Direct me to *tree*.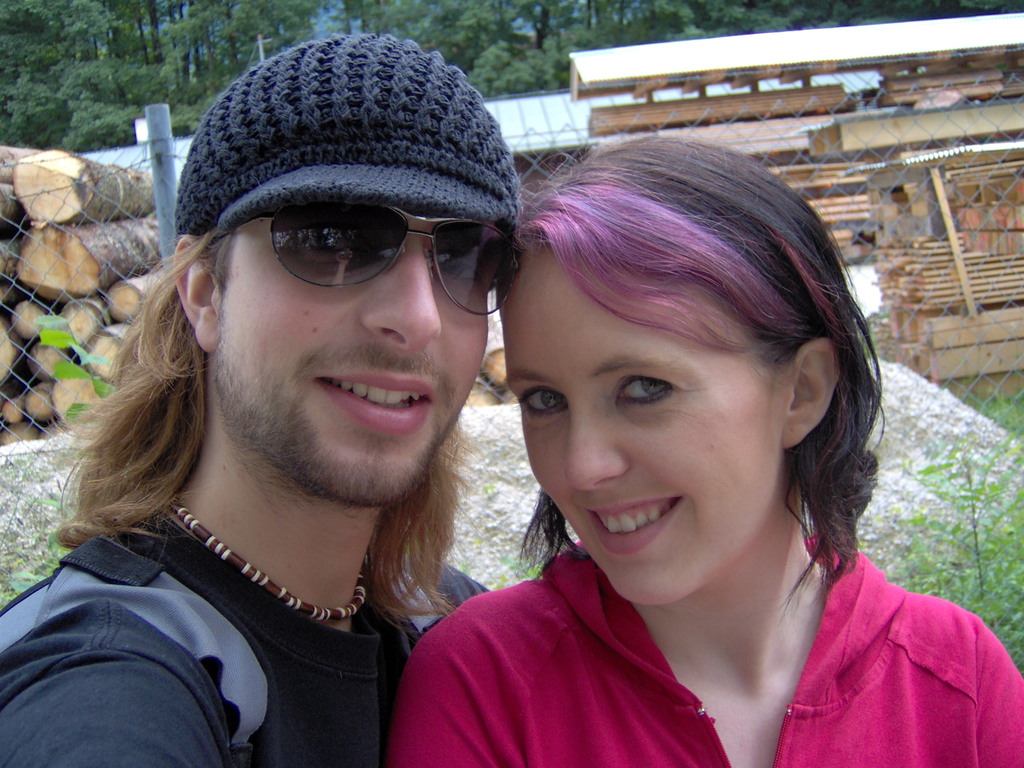
Direction: (x1=145, y1=0, x2=165, y2=63).
